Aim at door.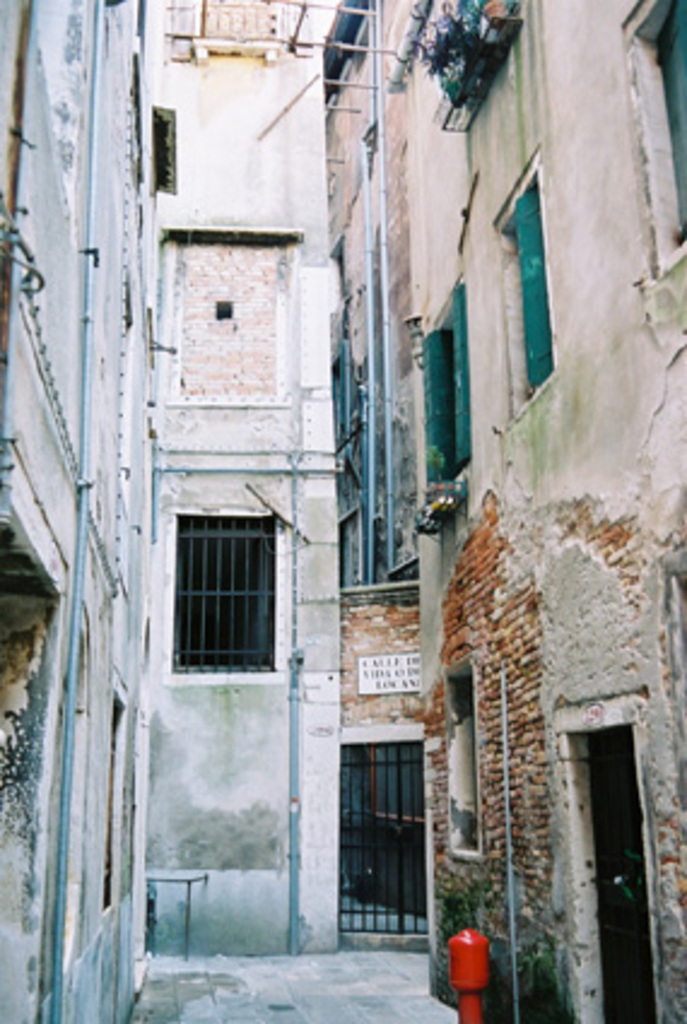
Aimed at (x1=591, y1=730, x2=658, y2=1019).
